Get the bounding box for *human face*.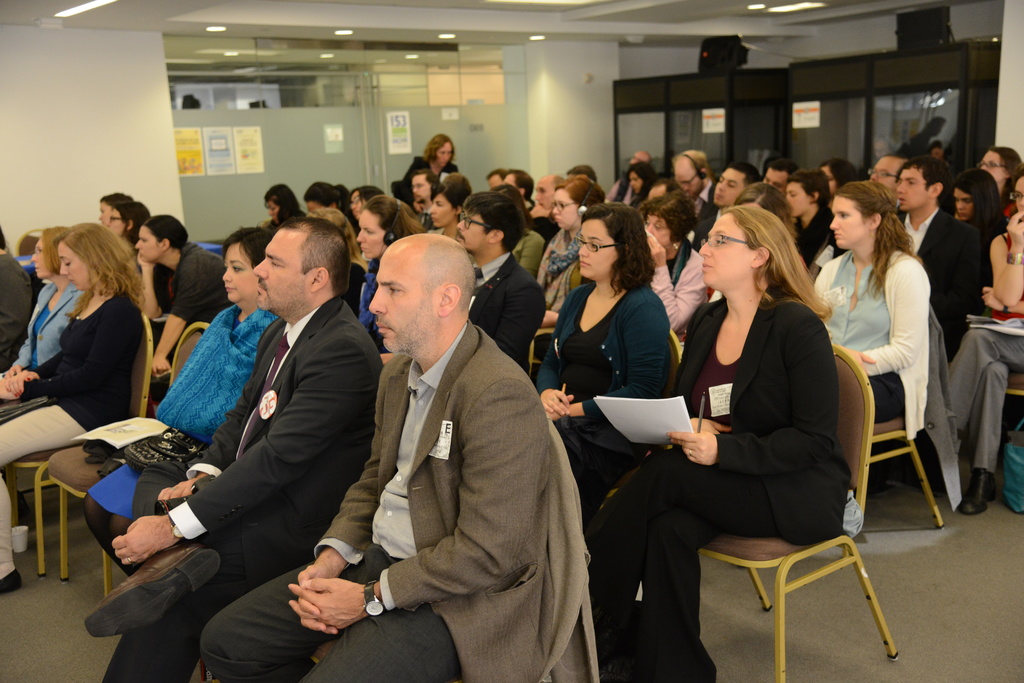
bbox=[698, 213, 748, 289].
